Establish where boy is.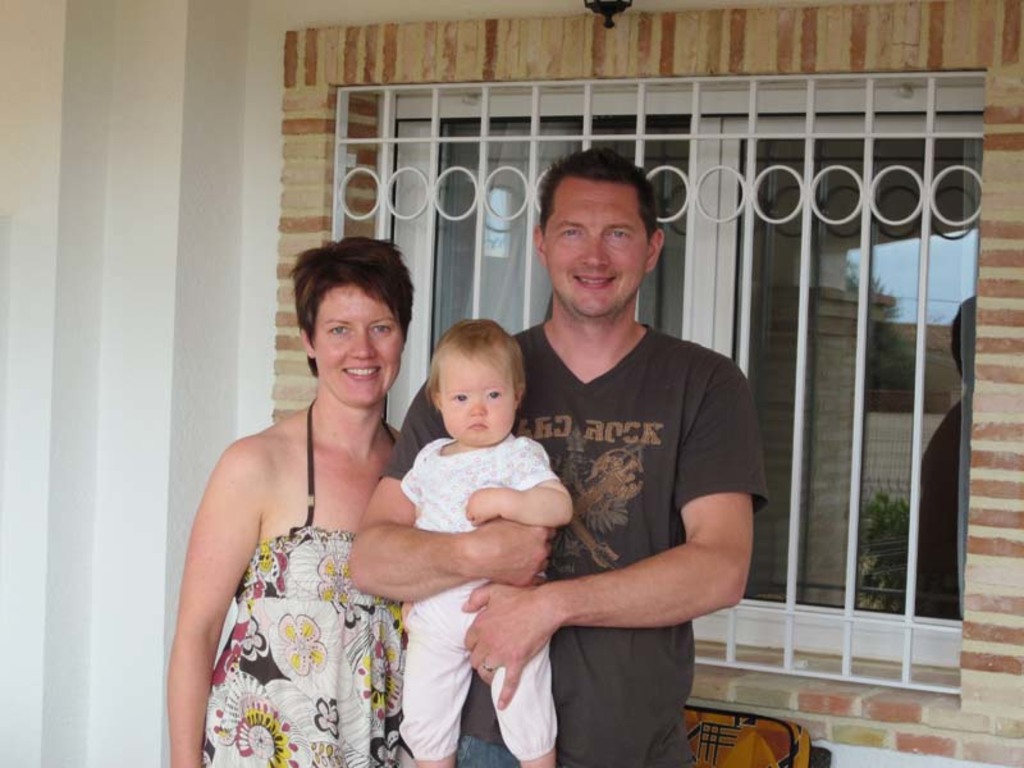
Established at box=[352, 142, 768, 767].
